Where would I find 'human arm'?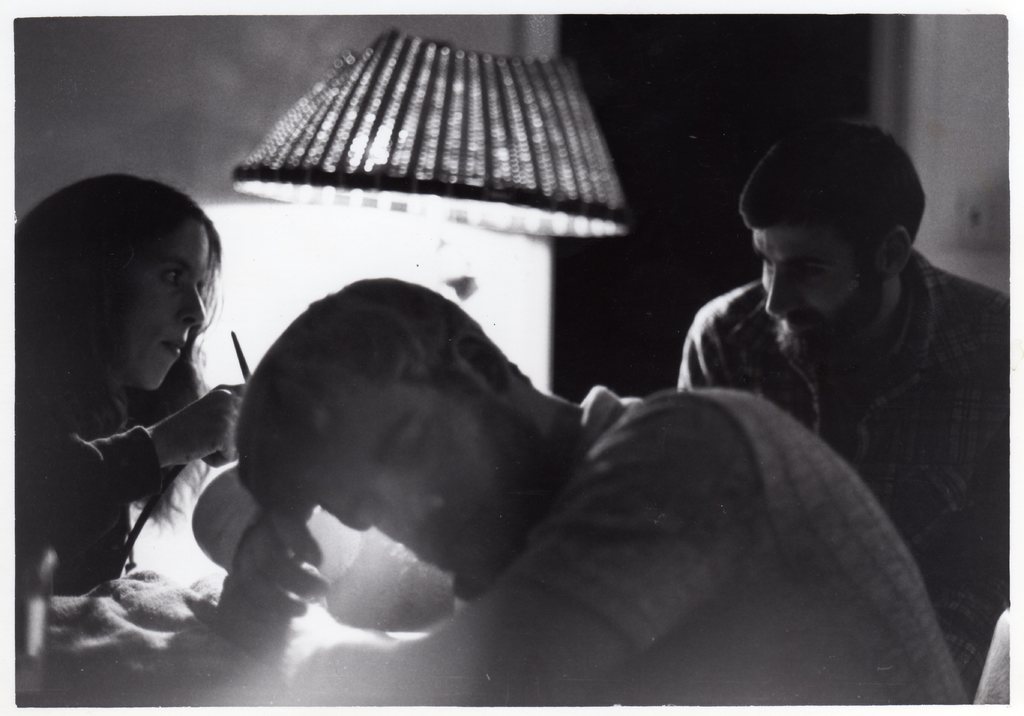
At <box>0,333,301,552</box>.
